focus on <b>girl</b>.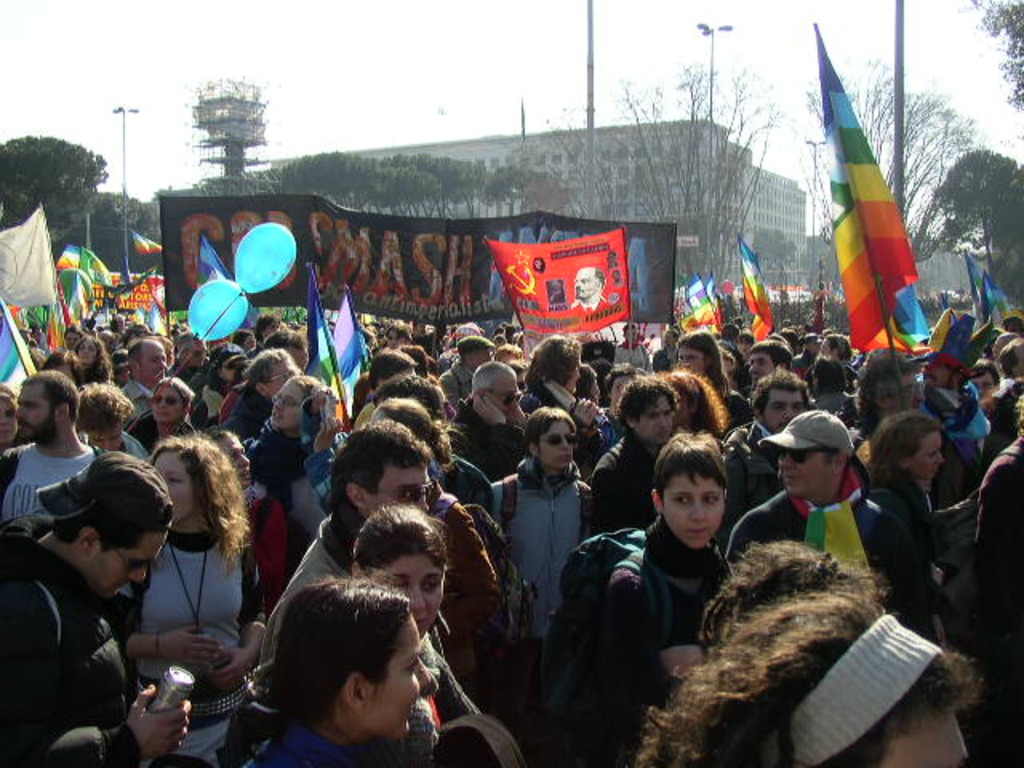
Focused at [left=606, top=432, right=720, bottom=715].
